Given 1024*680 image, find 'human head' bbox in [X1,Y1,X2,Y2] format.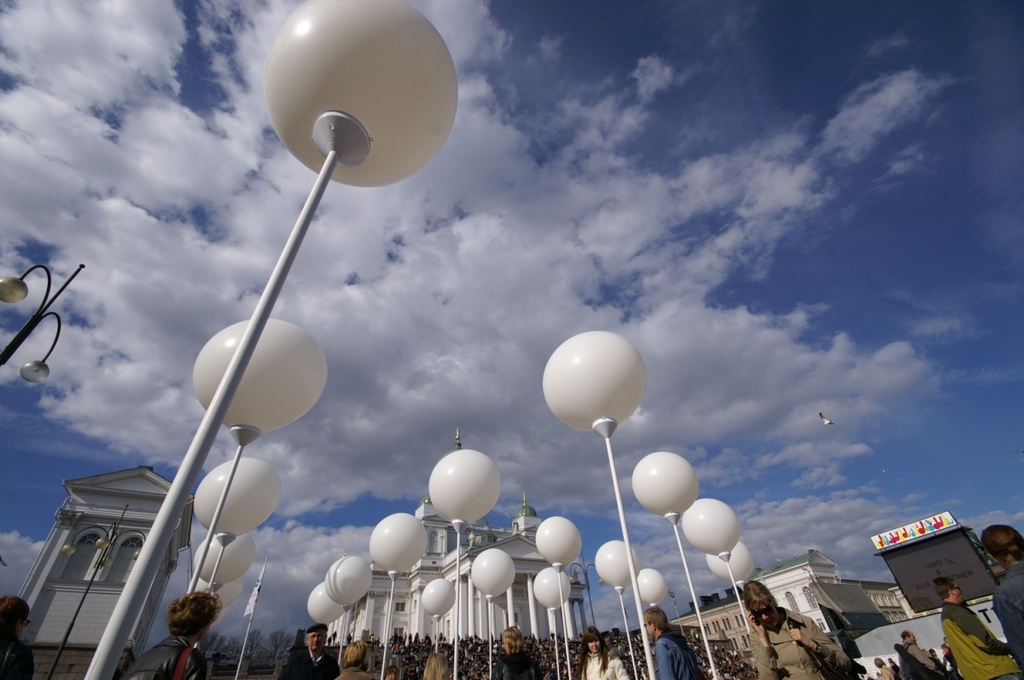
[607,647,619,663].
